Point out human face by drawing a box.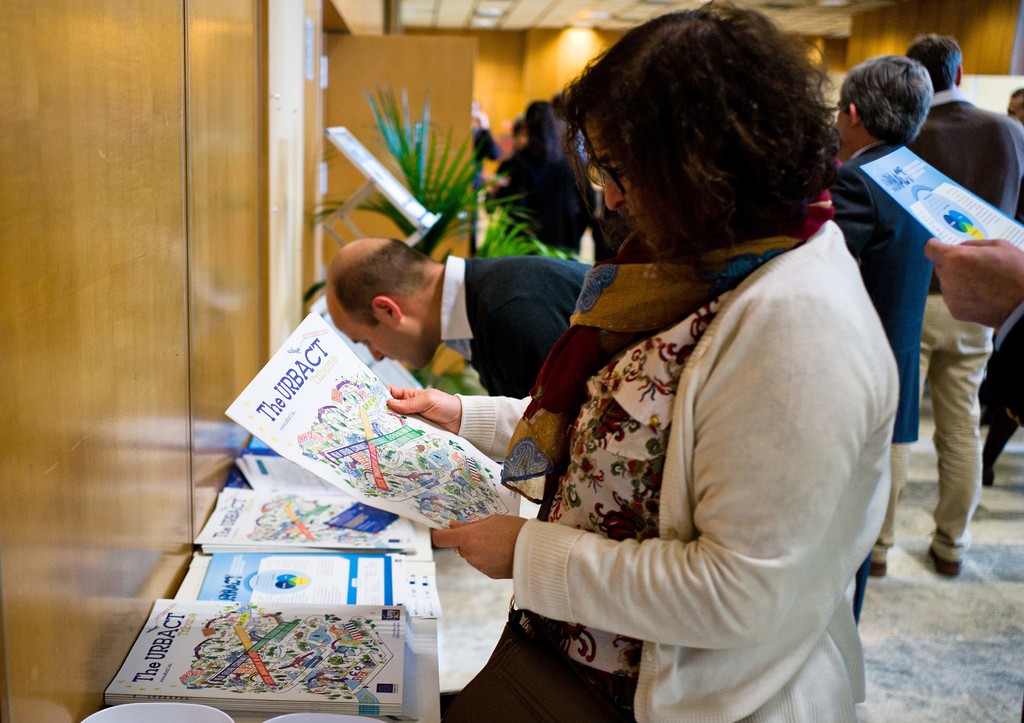
333 318 424 377.
